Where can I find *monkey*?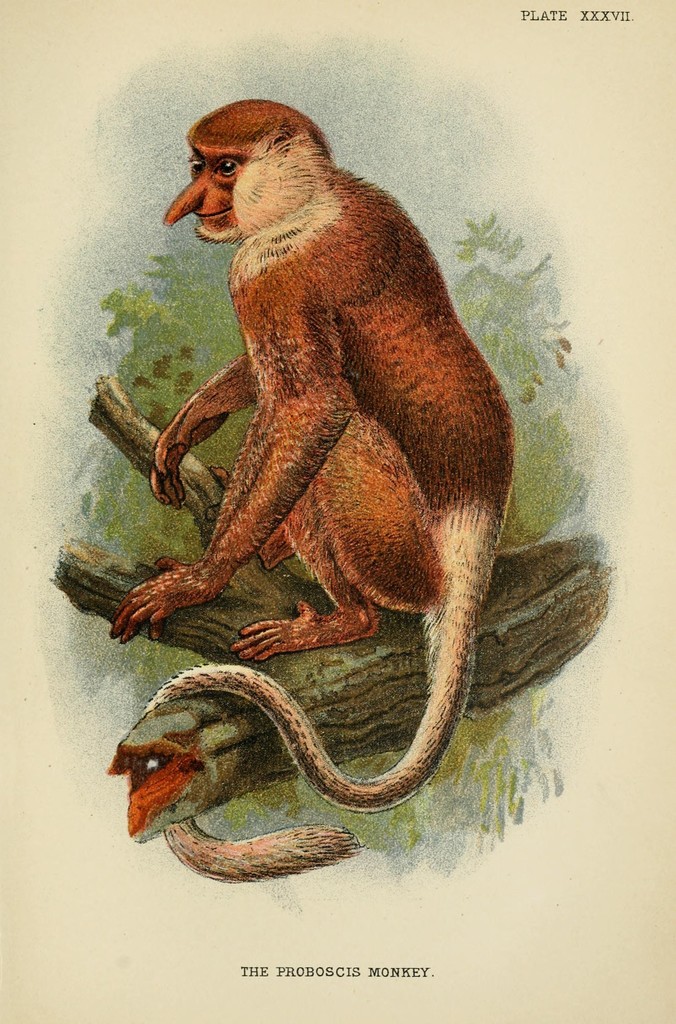
You can find it at <bbox>108, 94, 515, 881</bbox>.
